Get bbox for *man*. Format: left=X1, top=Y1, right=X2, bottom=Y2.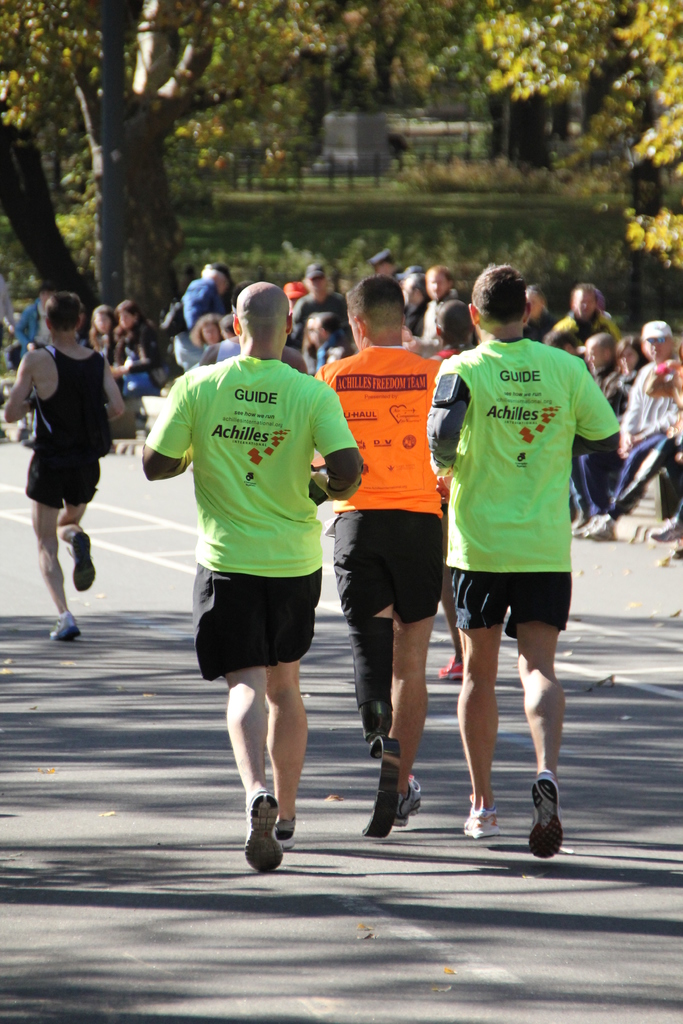
left=3, top=289, right=124, bottom=641.
